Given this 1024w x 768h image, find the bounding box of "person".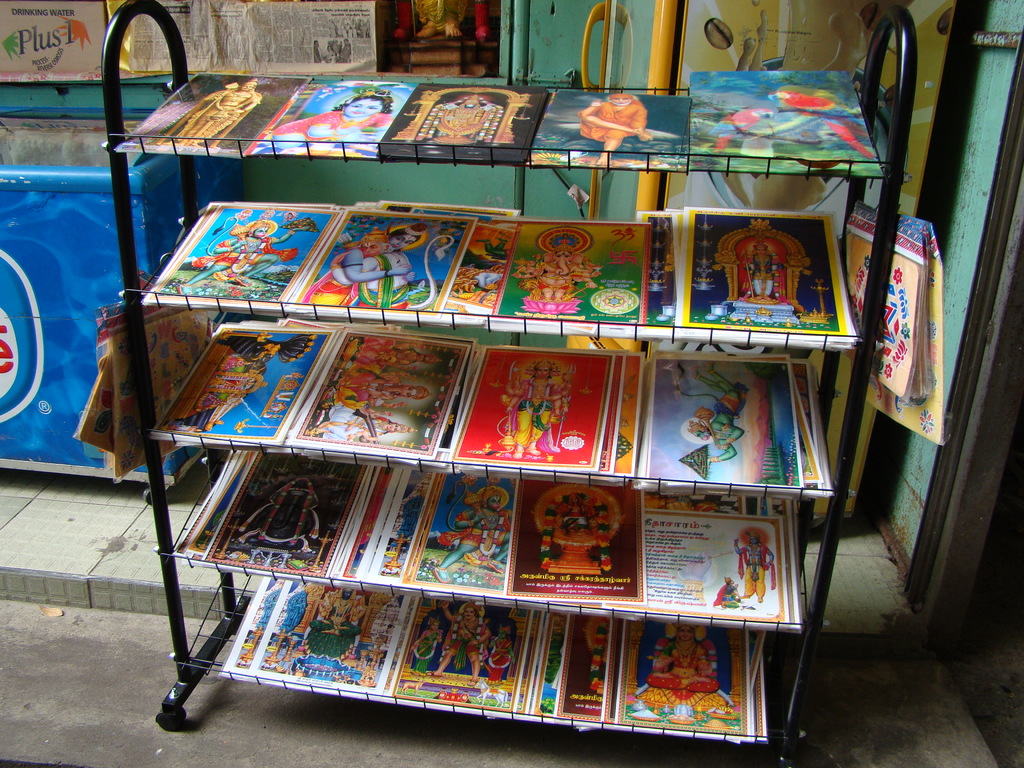
rect(264, 83, 394, 155).
